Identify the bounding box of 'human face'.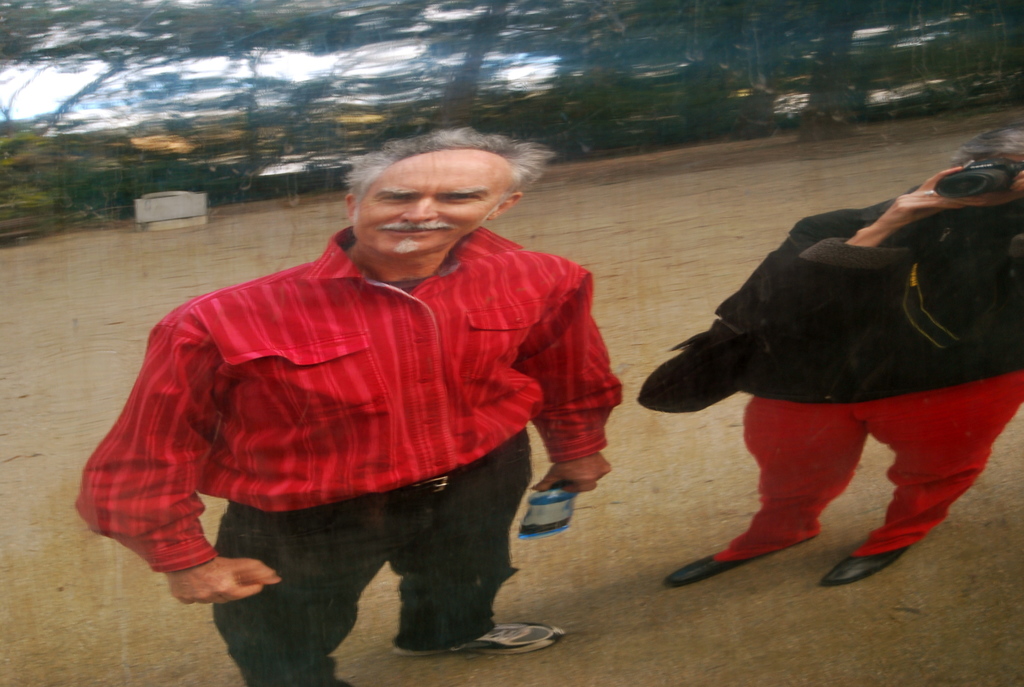
Rect(355, 154, 511, 257).
